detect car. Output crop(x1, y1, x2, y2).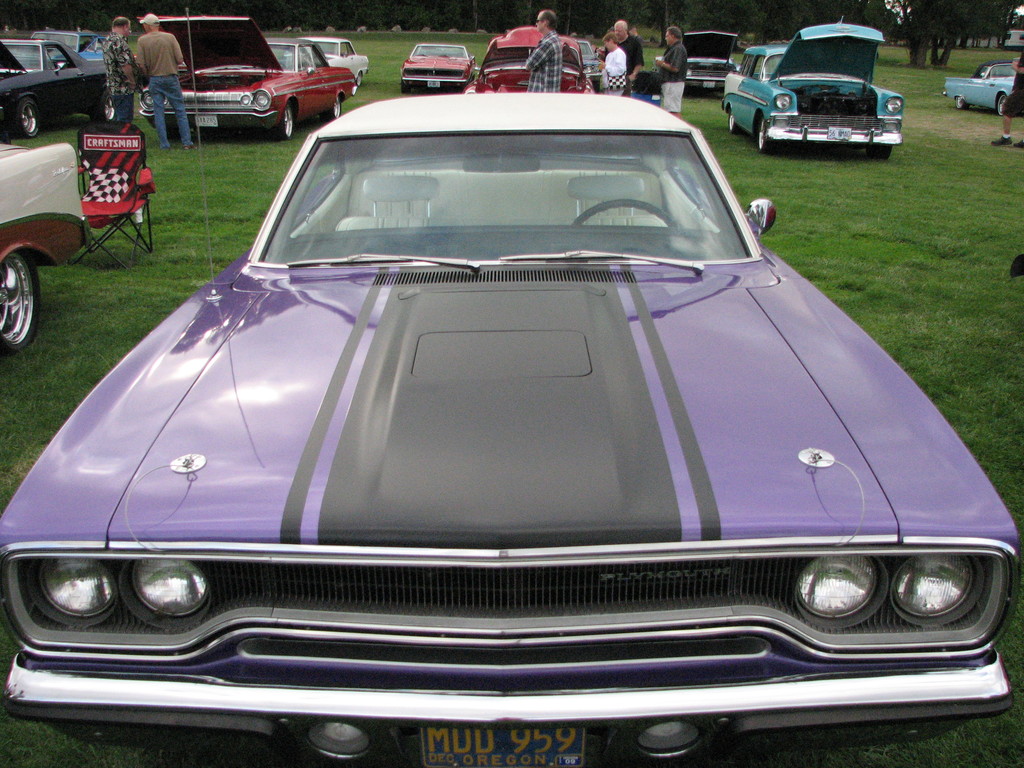
crop(678, 29, 739, 92).
